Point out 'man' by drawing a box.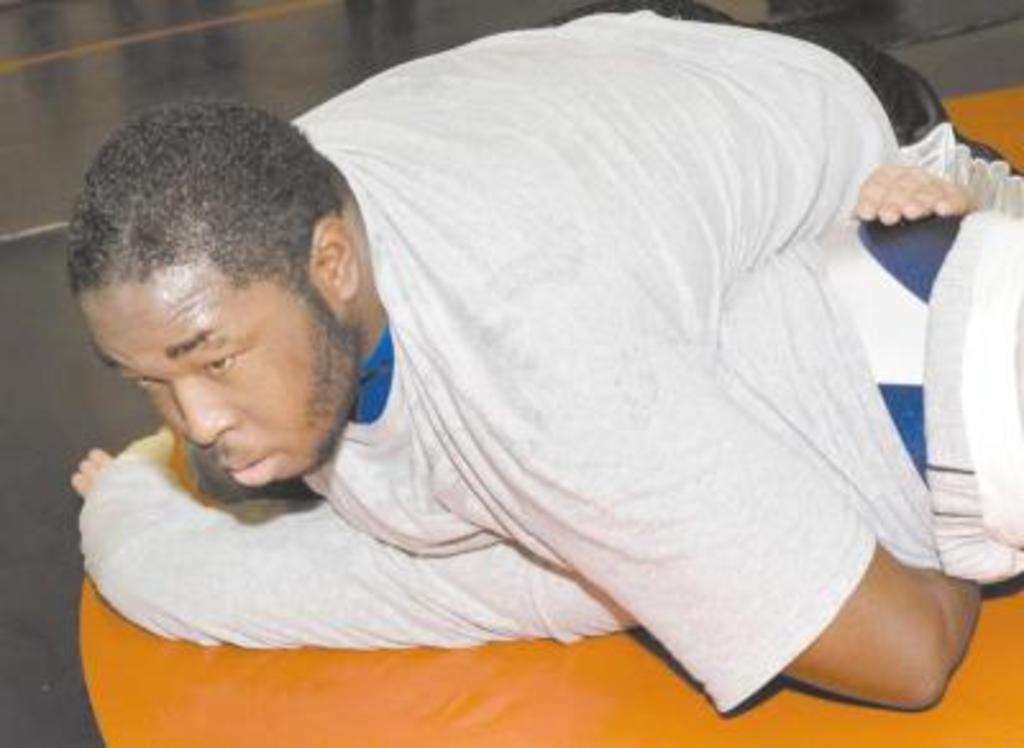
rect(61, 169, 1021, 635).
